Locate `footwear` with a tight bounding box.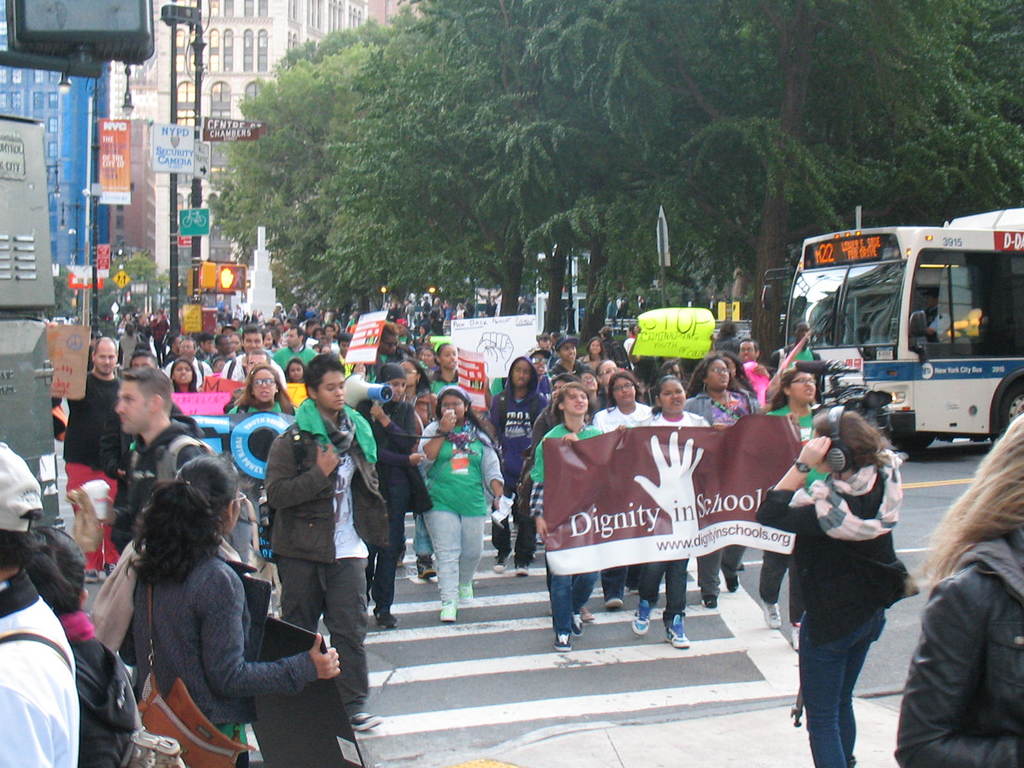
[790,621,801,653].
